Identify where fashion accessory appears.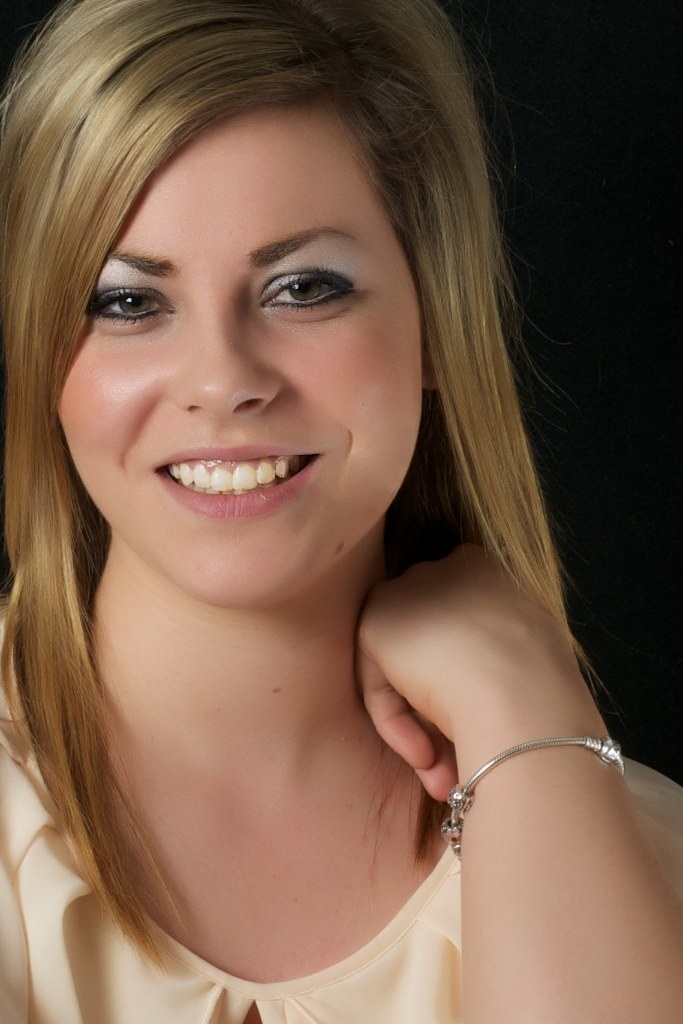
Appears at [left=437, top=733, right=623, bottom=852].
